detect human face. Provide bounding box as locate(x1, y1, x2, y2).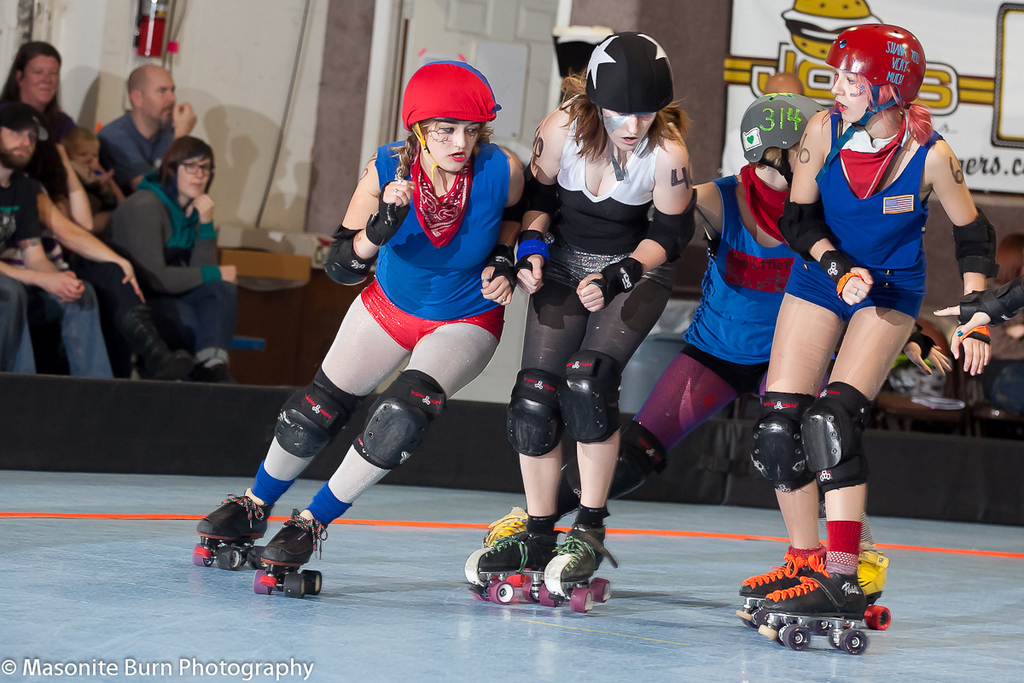
locate(71, 140, 99, 164).
